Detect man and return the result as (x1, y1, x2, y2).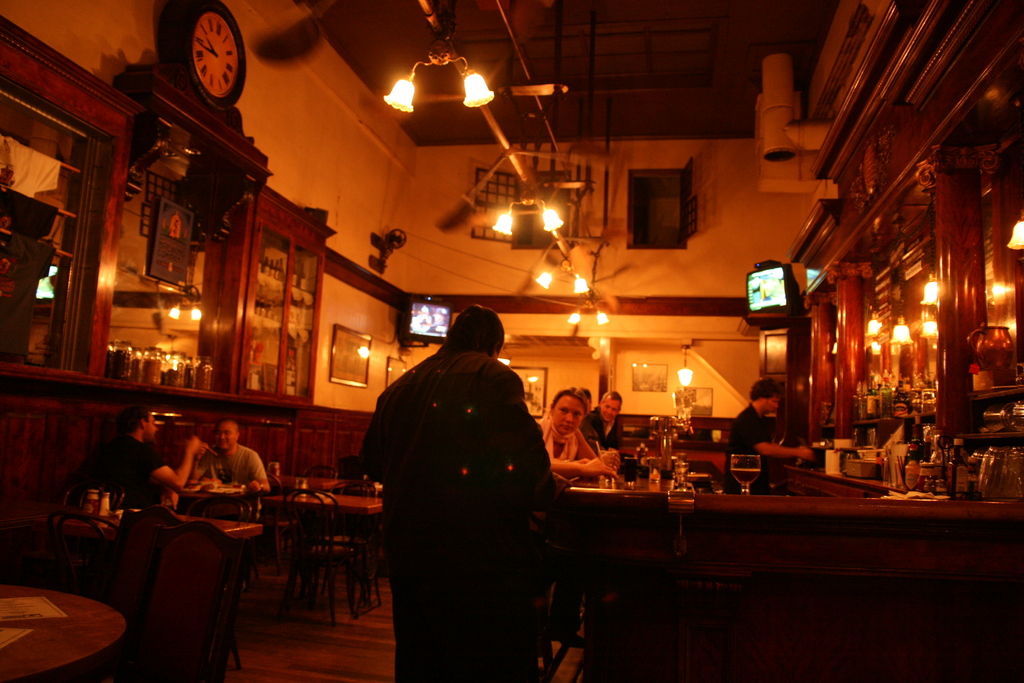
(579, 383, 623, 450).
